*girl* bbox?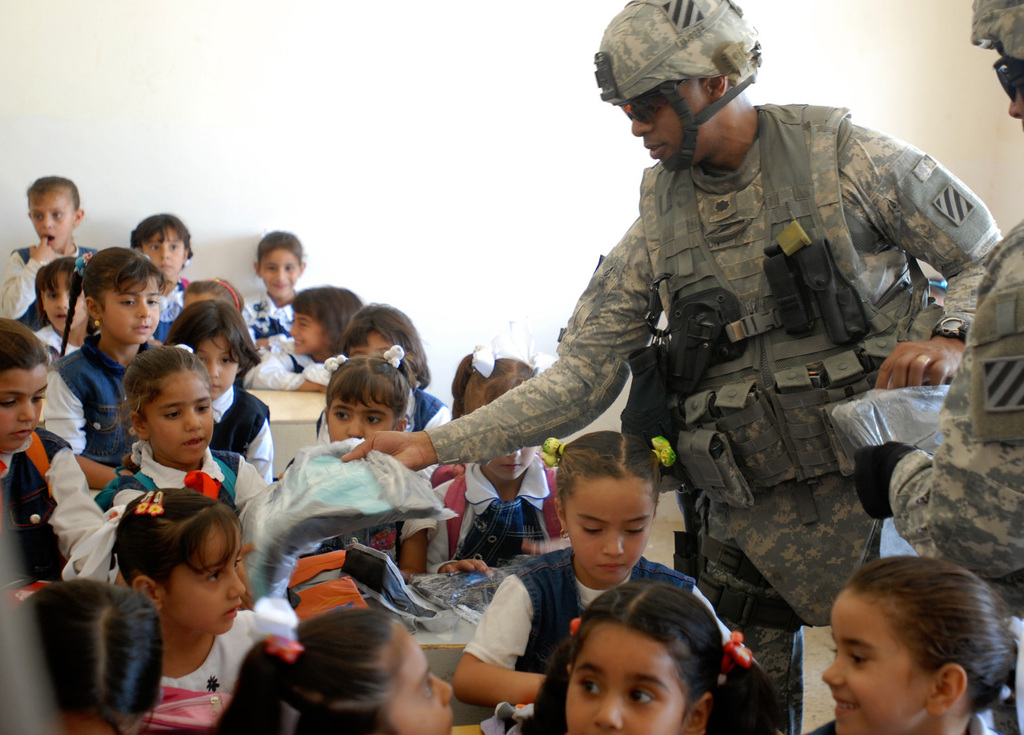
box(316, 305, 452, 478)
